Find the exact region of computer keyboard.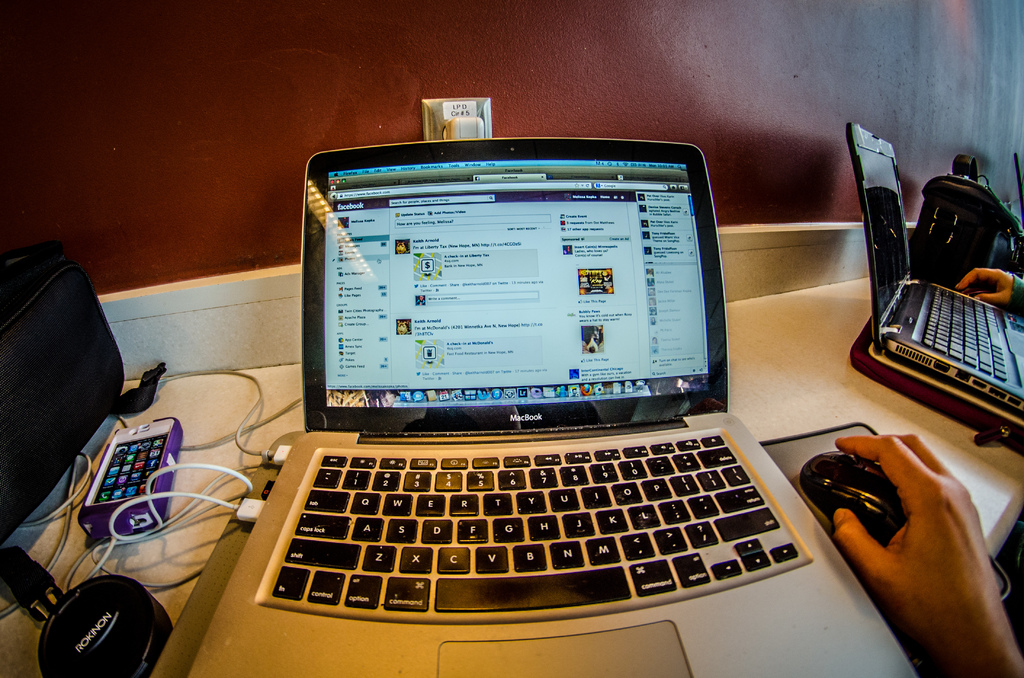
Exact region: rect(268, 433, 803, 614).
